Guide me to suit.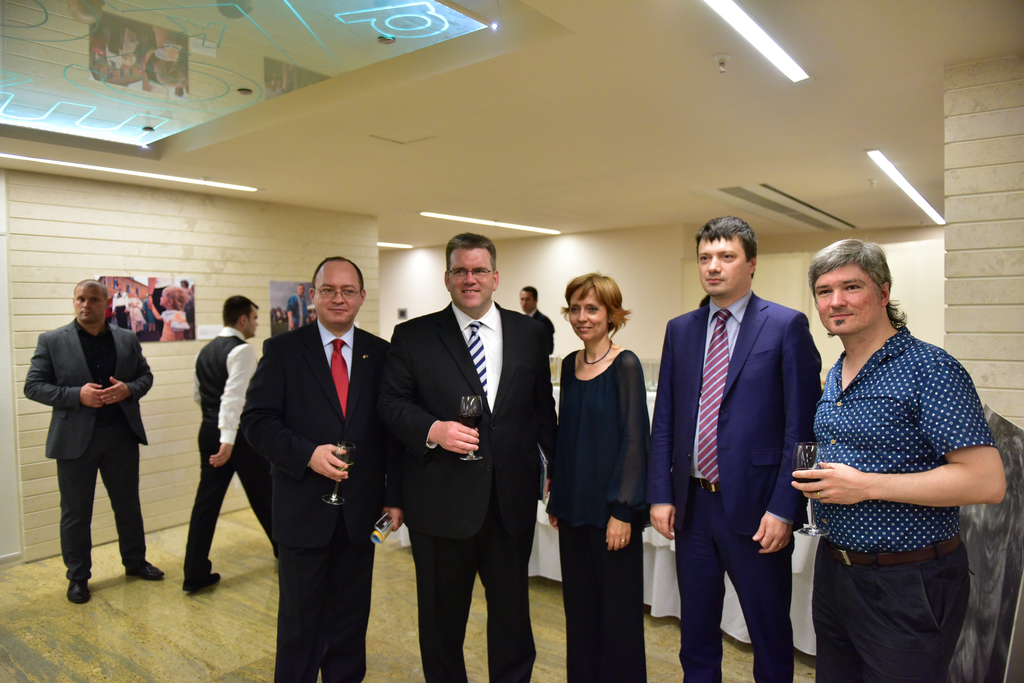
Guidance: x1=652 y1=292 x2=821 y2=682.
